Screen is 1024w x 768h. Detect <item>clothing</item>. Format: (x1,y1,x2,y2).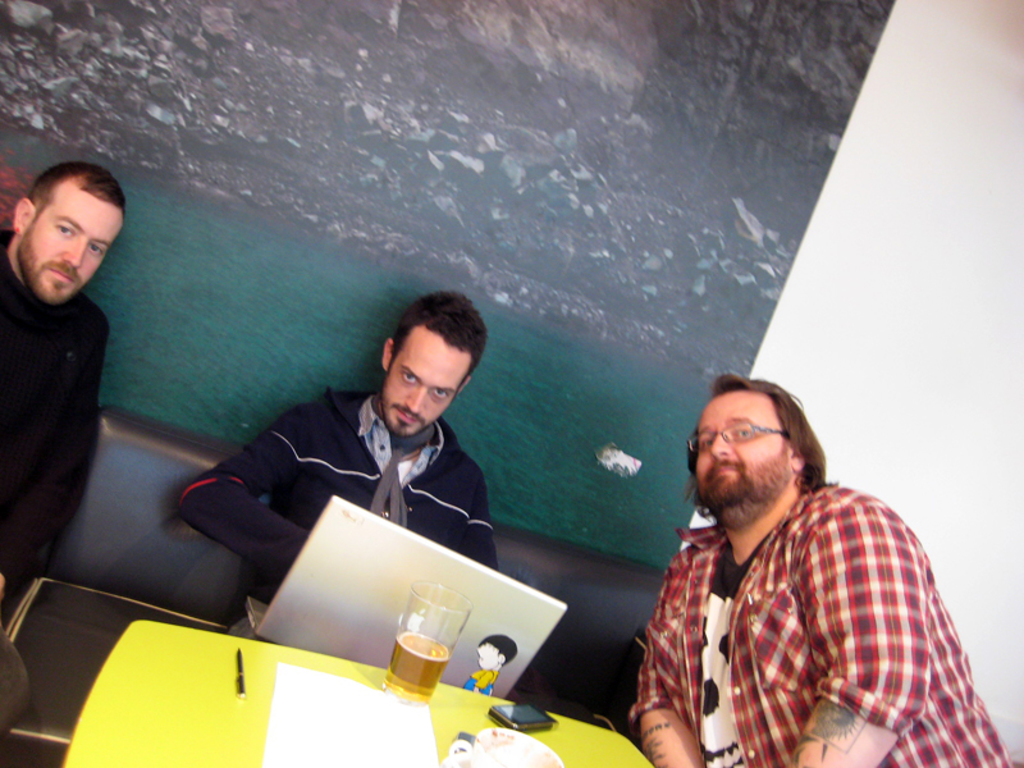
(463,668,498,699).
